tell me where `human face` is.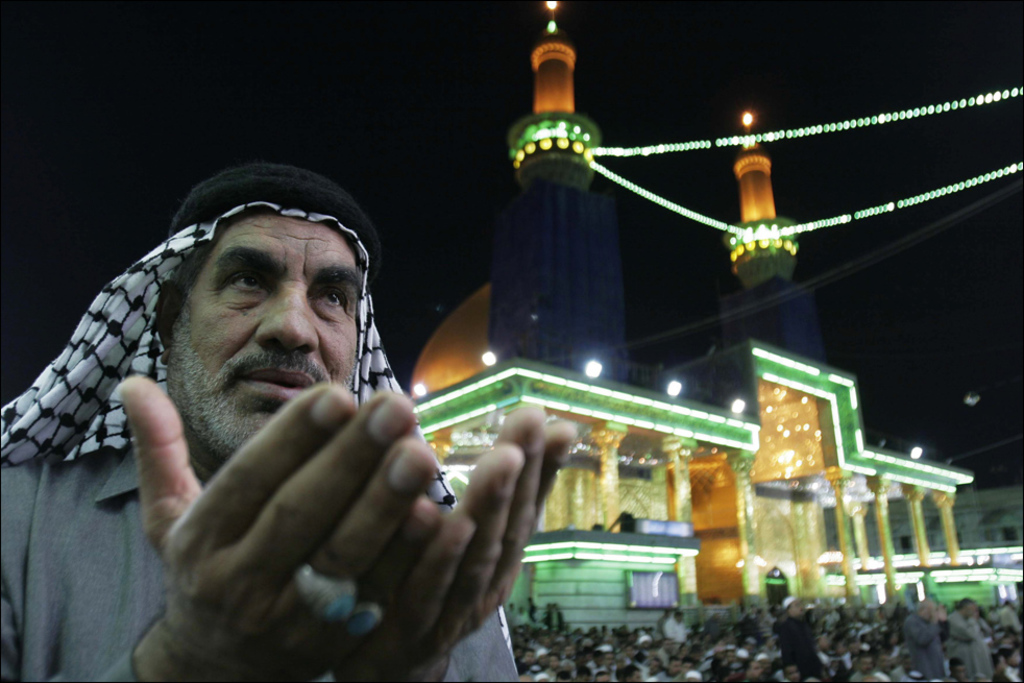
`human face` is at 168,213,361,450.
